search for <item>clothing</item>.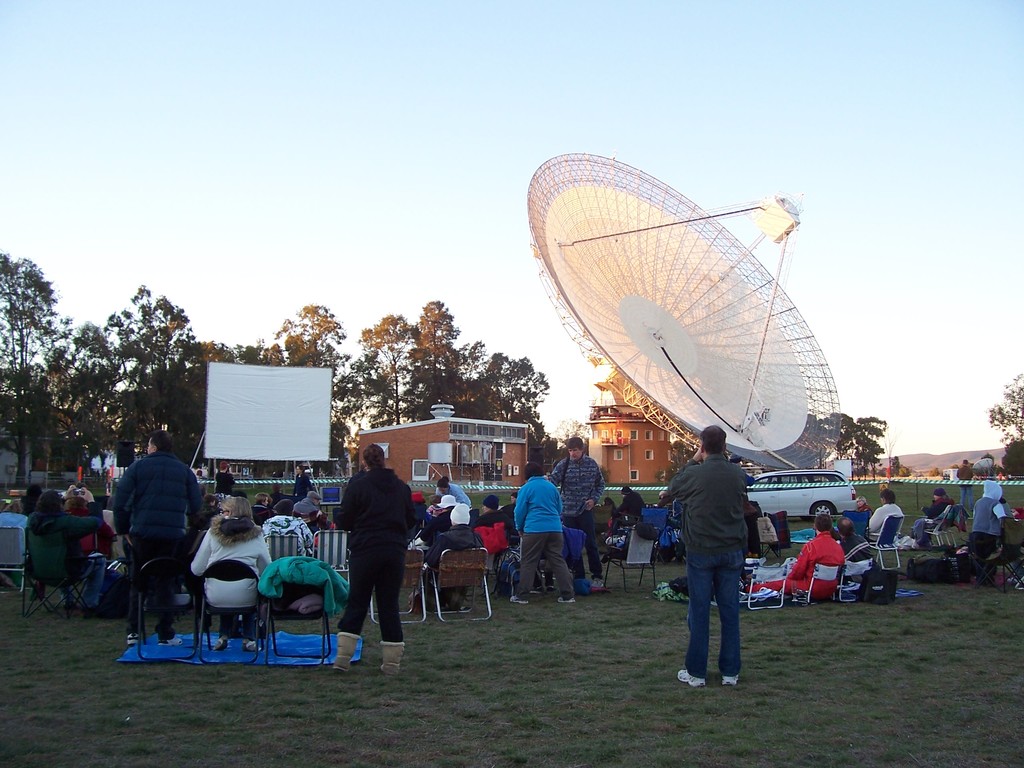
Found at x1=428 y1=515 x2=482 y2=604.
